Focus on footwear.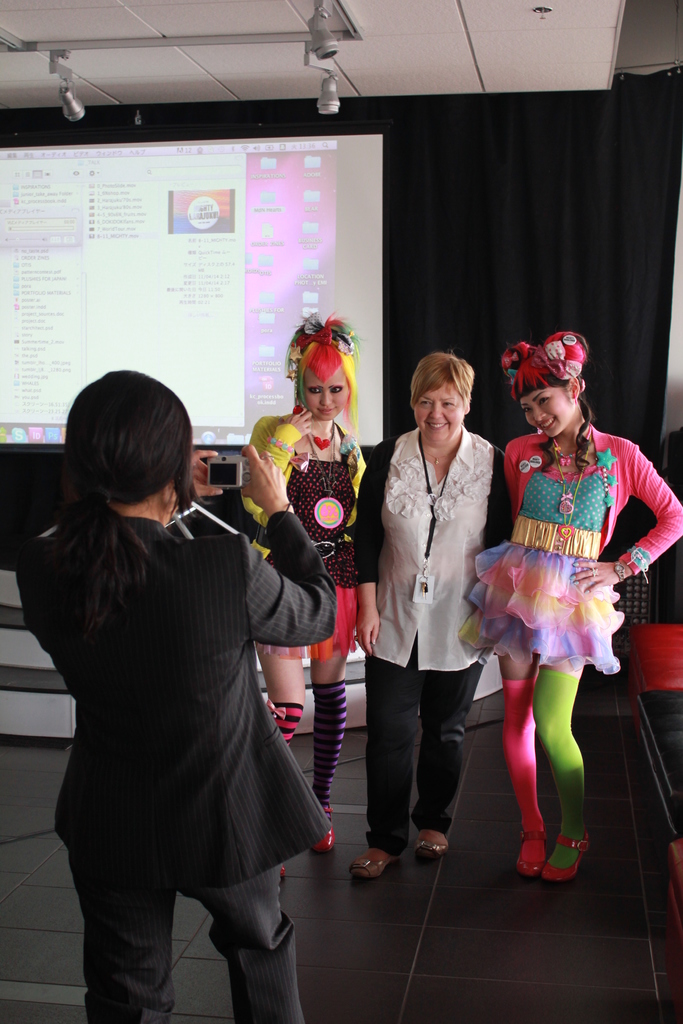
Focused at [524,813,597,890].
